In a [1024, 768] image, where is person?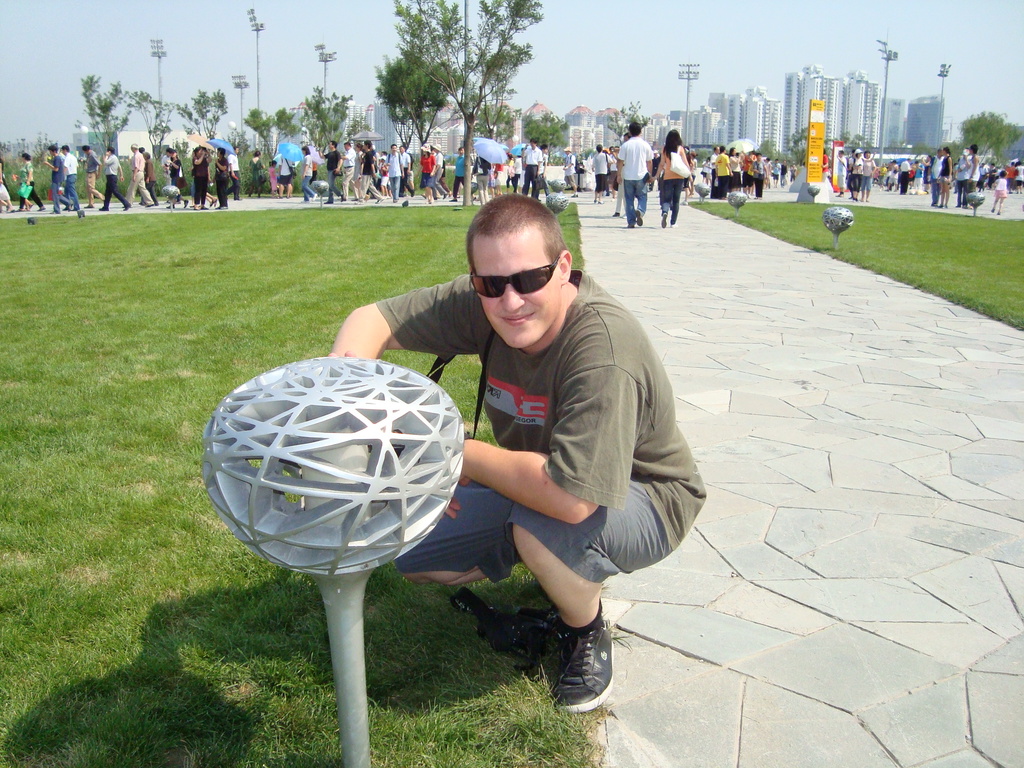
rect(299, 141, 316, 208).
